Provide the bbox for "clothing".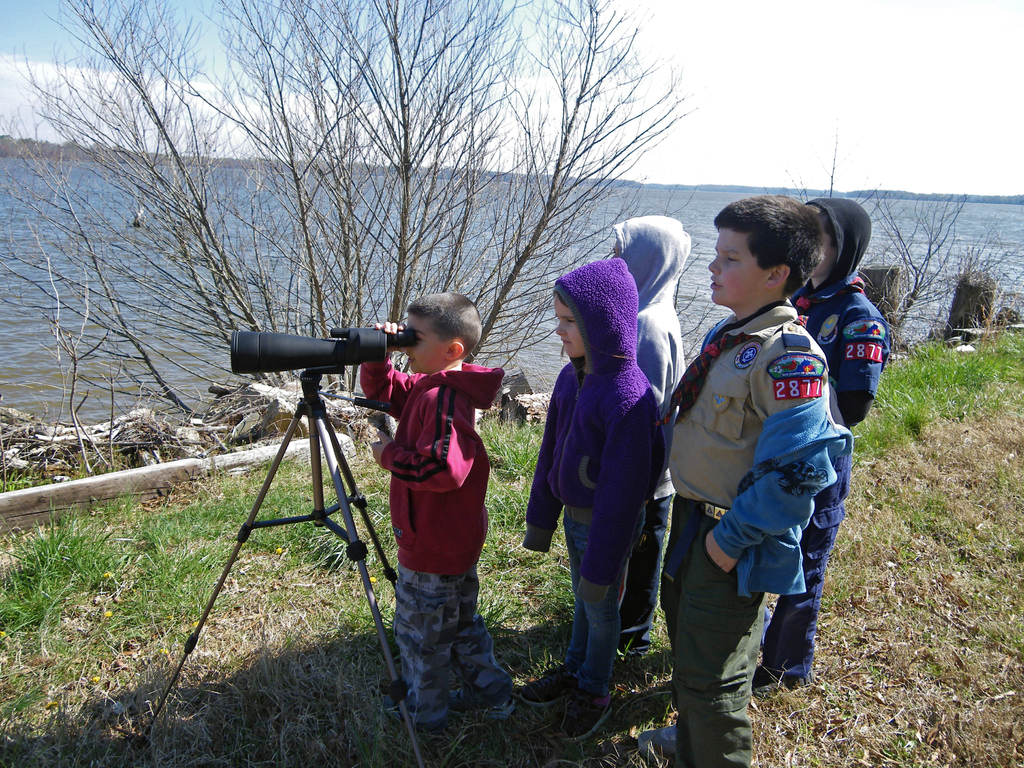
bbox=[360, 353, 516, 718].
